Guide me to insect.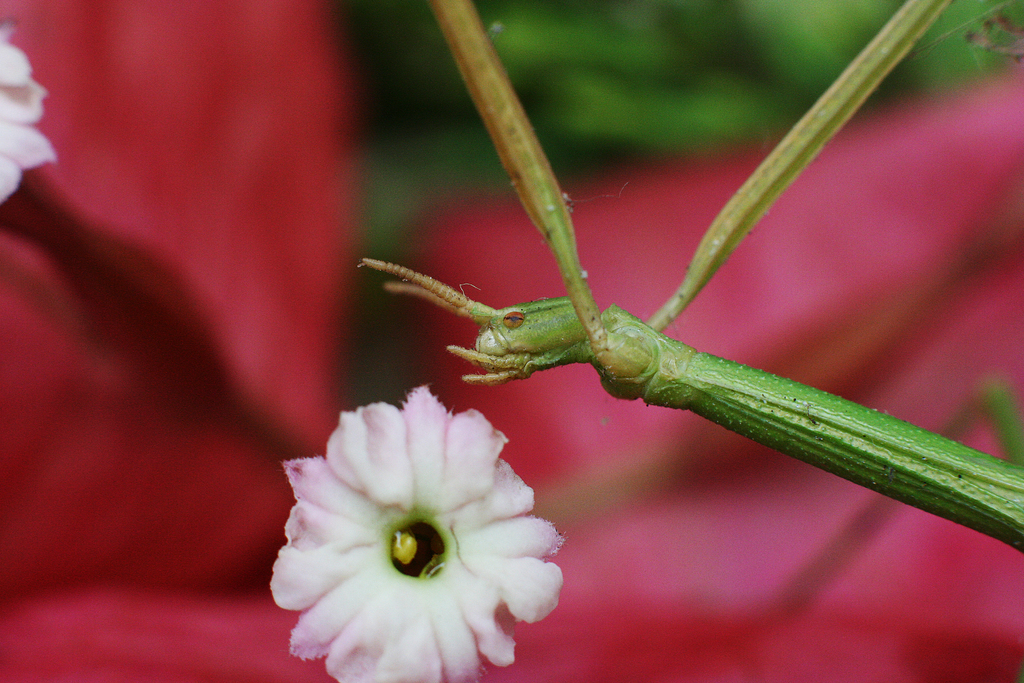
Guidance: [351, 0, 1023, 556].
